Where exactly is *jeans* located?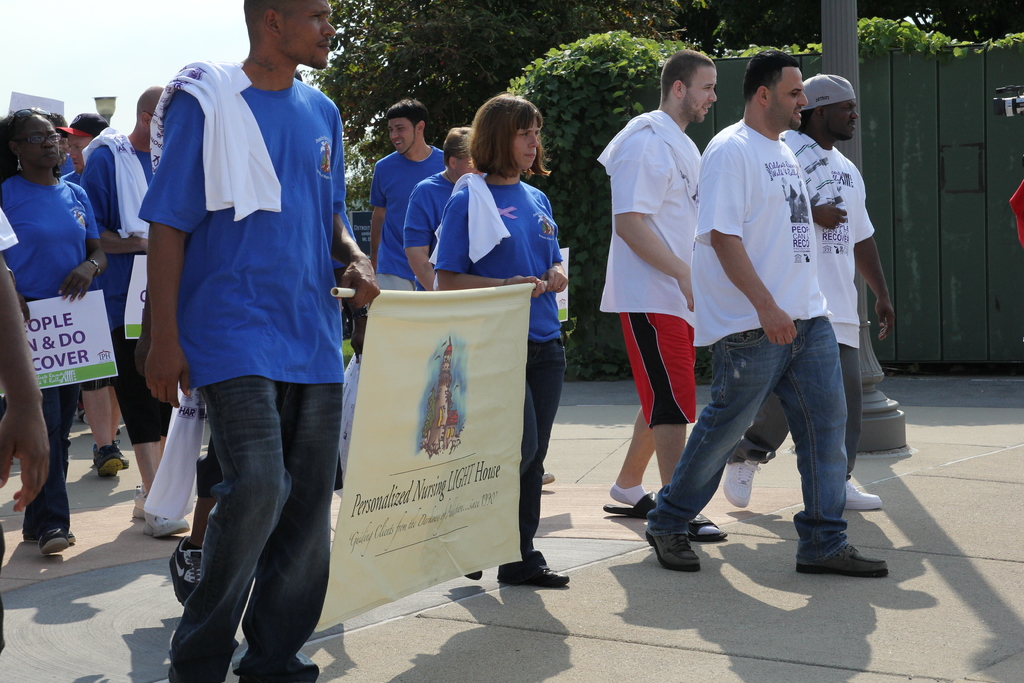
Its bounding box is [left=160, top=393, right=344, bottom=682].
